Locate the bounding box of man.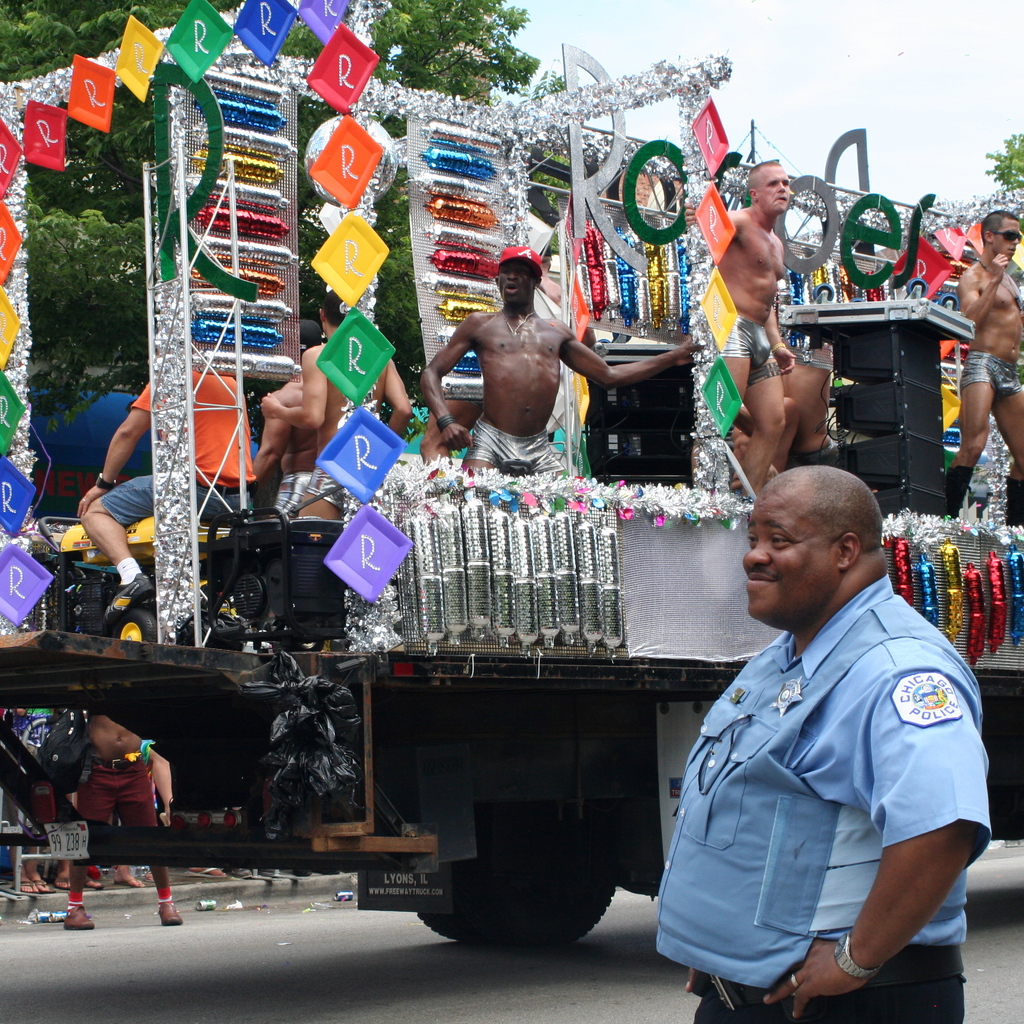
Bounding box: {"left": 210, "top": 344, "right": 369, "bottom": 534}.
